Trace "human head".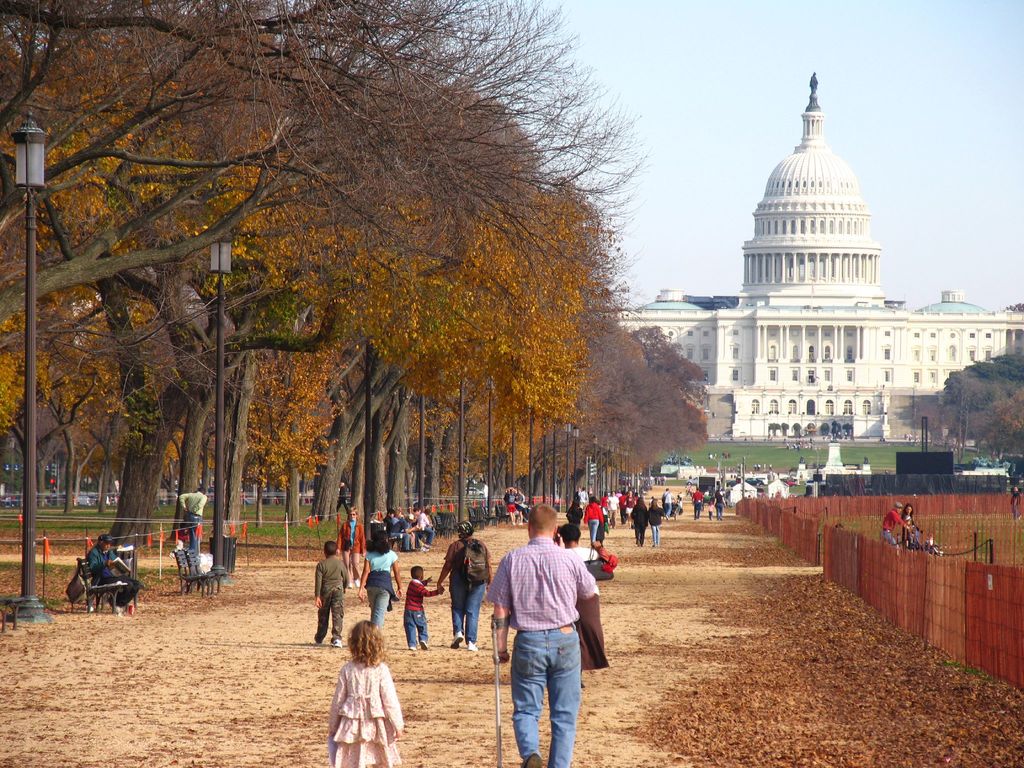
Traced to [376,531,388,549].
